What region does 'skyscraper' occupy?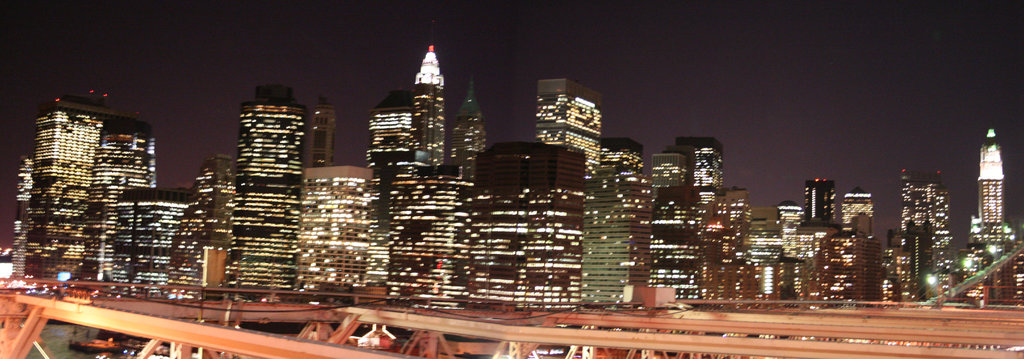
crop(87, 109, 157, 298).
